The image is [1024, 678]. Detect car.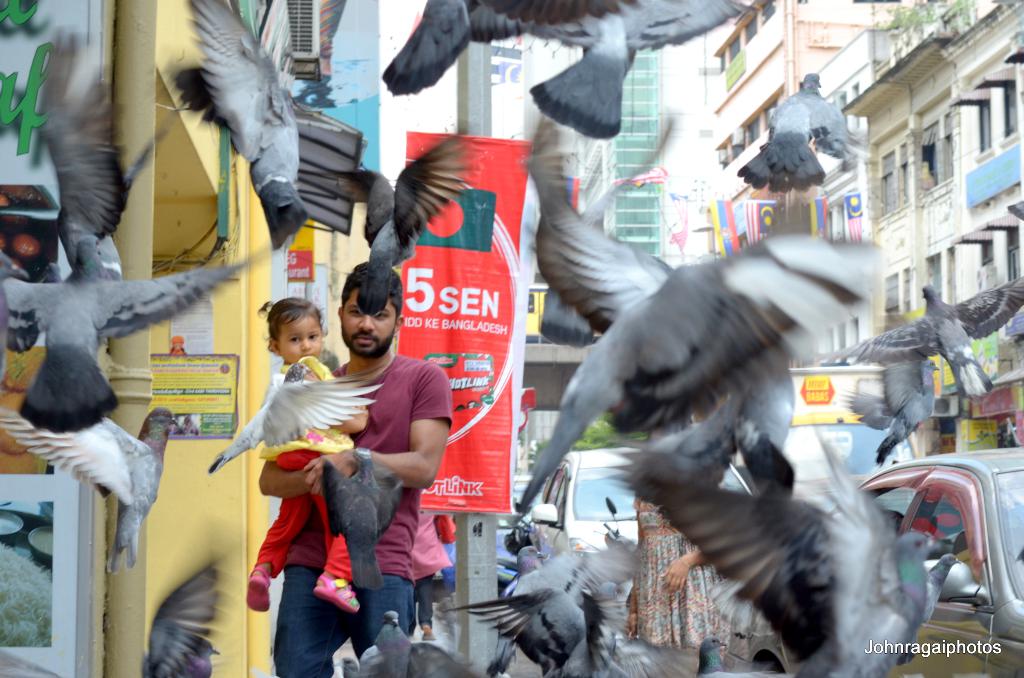
Detection: {"x1": 538, "y1": 449, "x2": 654, "y2": 554}.
